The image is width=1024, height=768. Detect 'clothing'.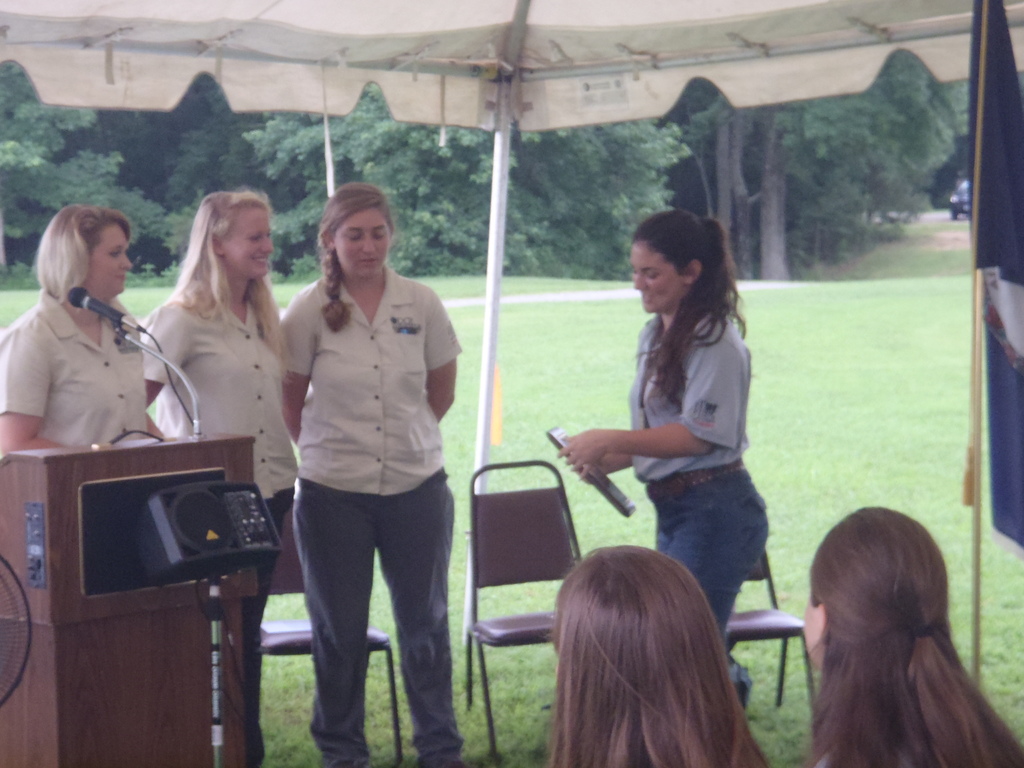
Detection: (left=0, top=285, right=147, bottom=447).
